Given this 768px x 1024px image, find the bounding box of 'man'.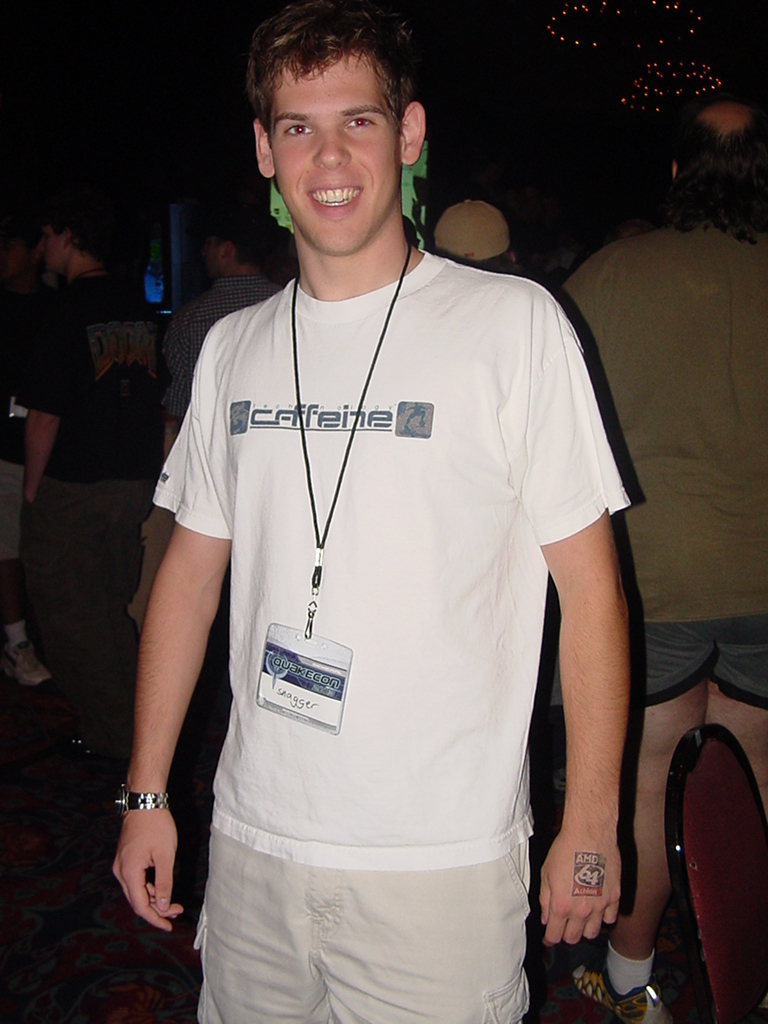
left=0, top=193, right=163, bottom=691.
